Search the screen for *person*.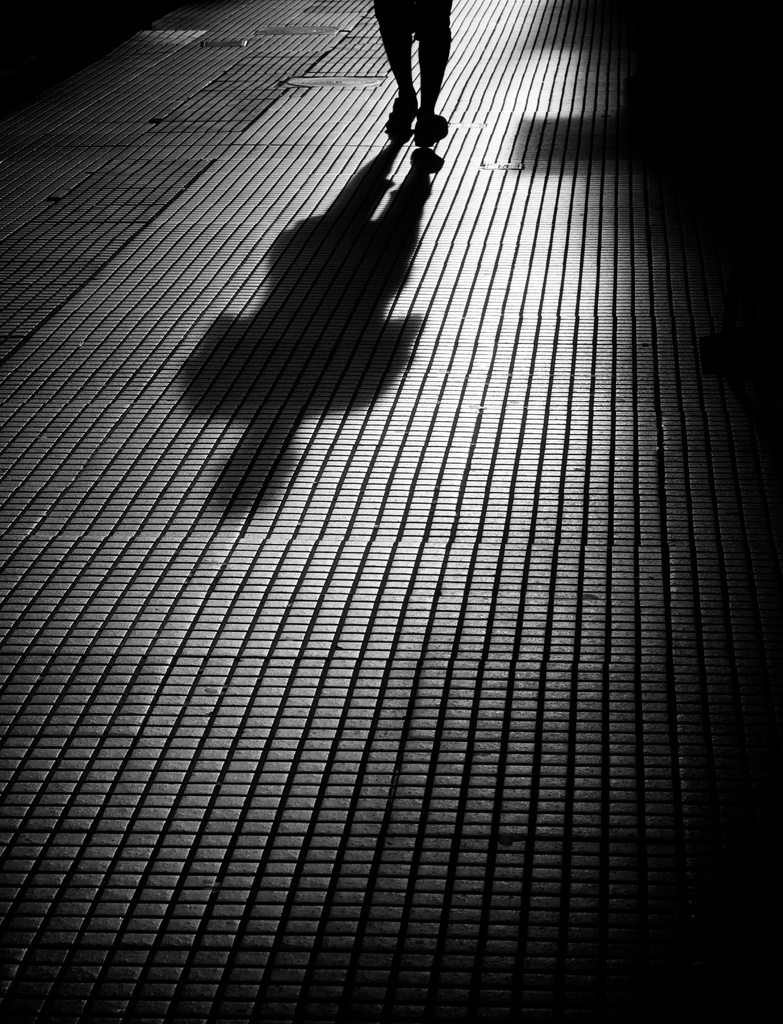
Found at (x1=355, y1=0, x2=457, y2=140).
